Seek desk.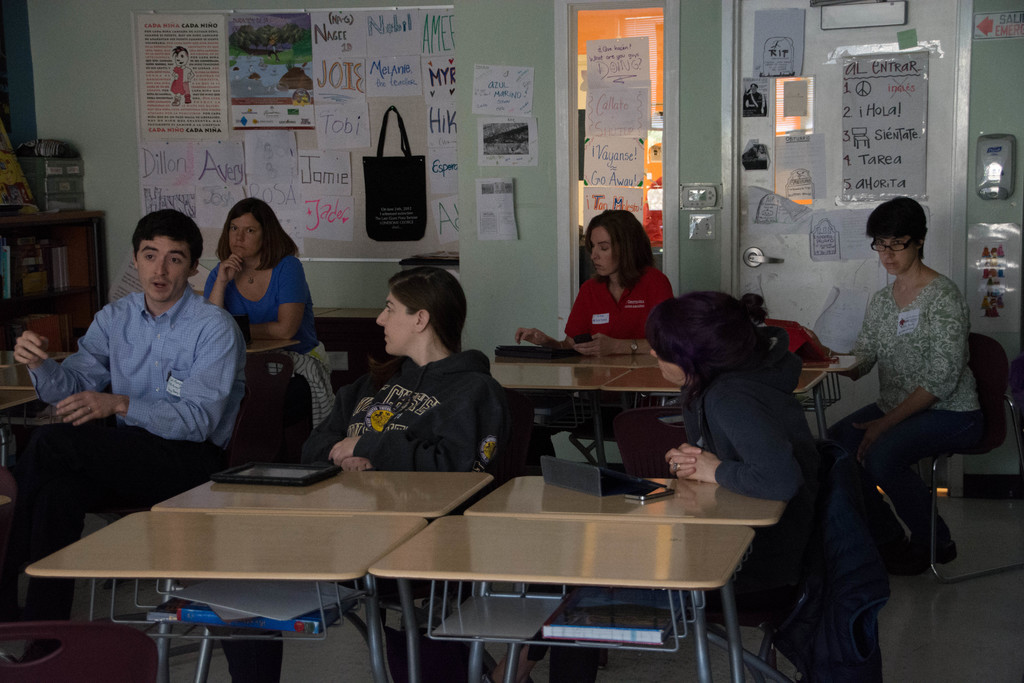
{"left": 26, "top": 513, "right": 422, "bottom": 676}.
